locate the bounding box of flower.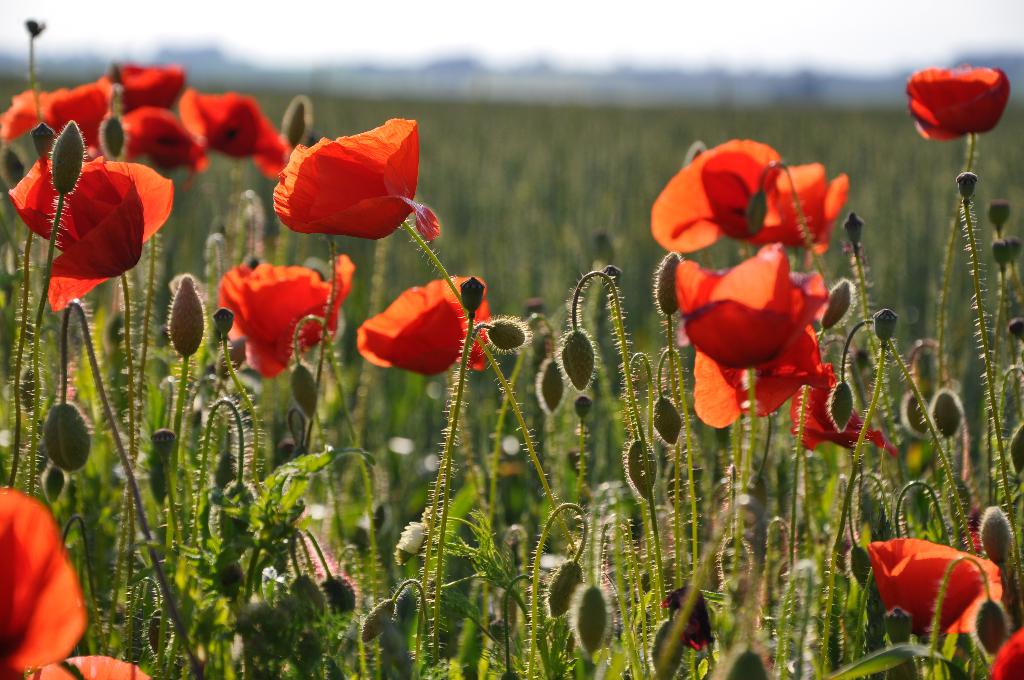
Bounding box: 867,540,1004,660.
